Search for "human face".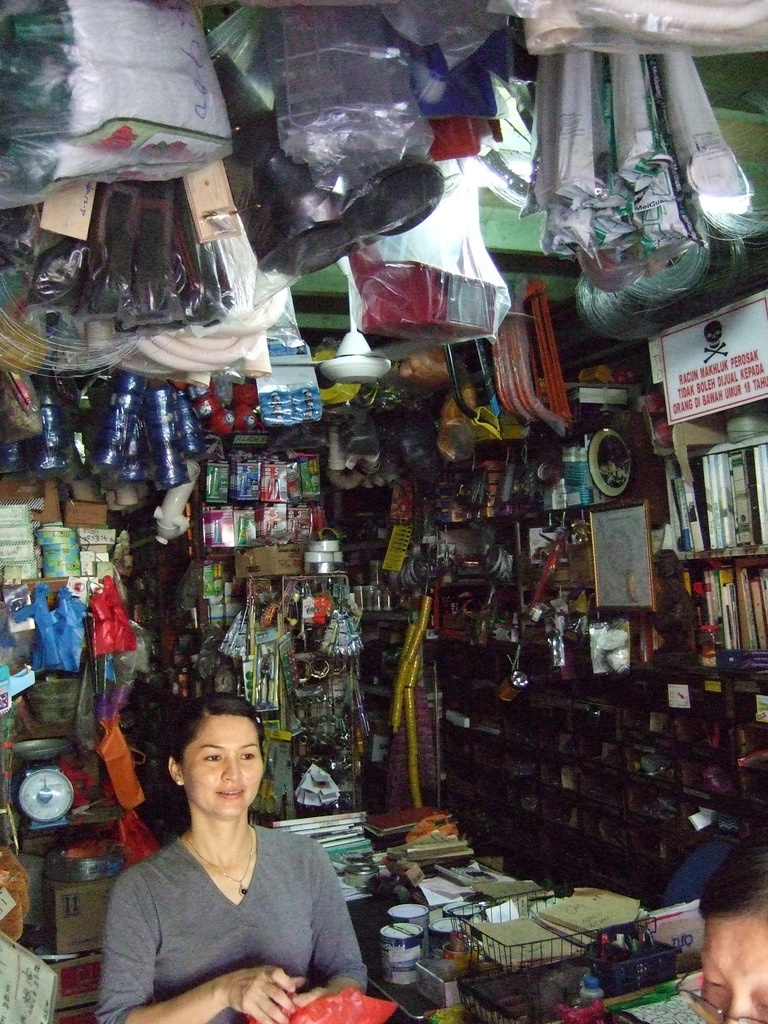
Found at x1=673, y1=897, x2=766, y2=1023.
